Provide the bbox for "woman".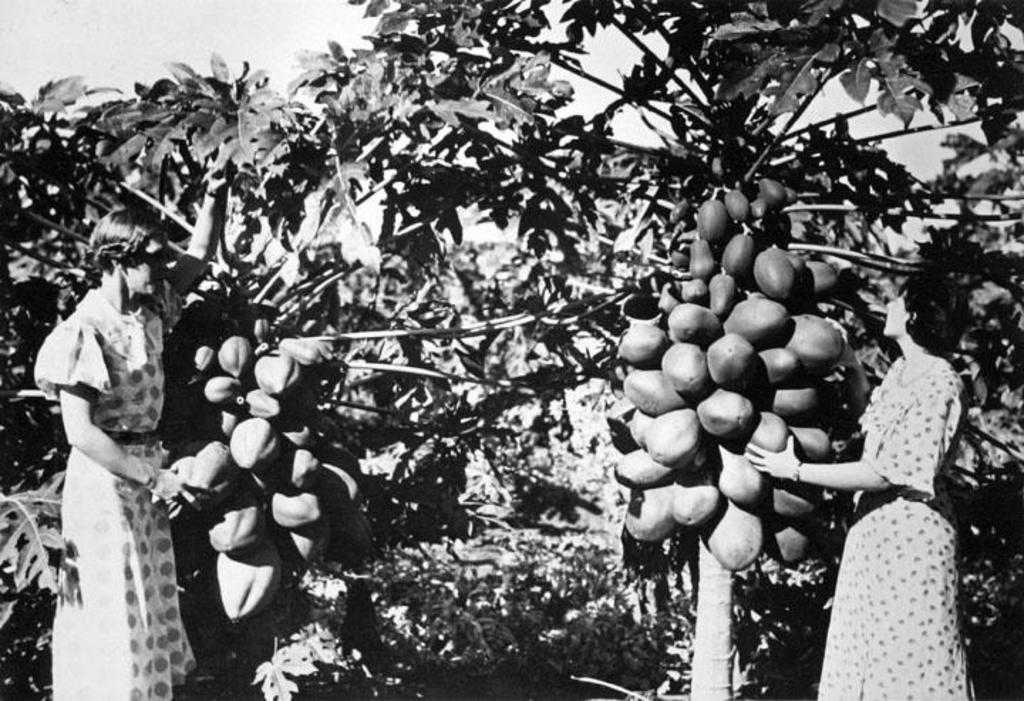
[left=789, top=252, right=986, bottom=688].
